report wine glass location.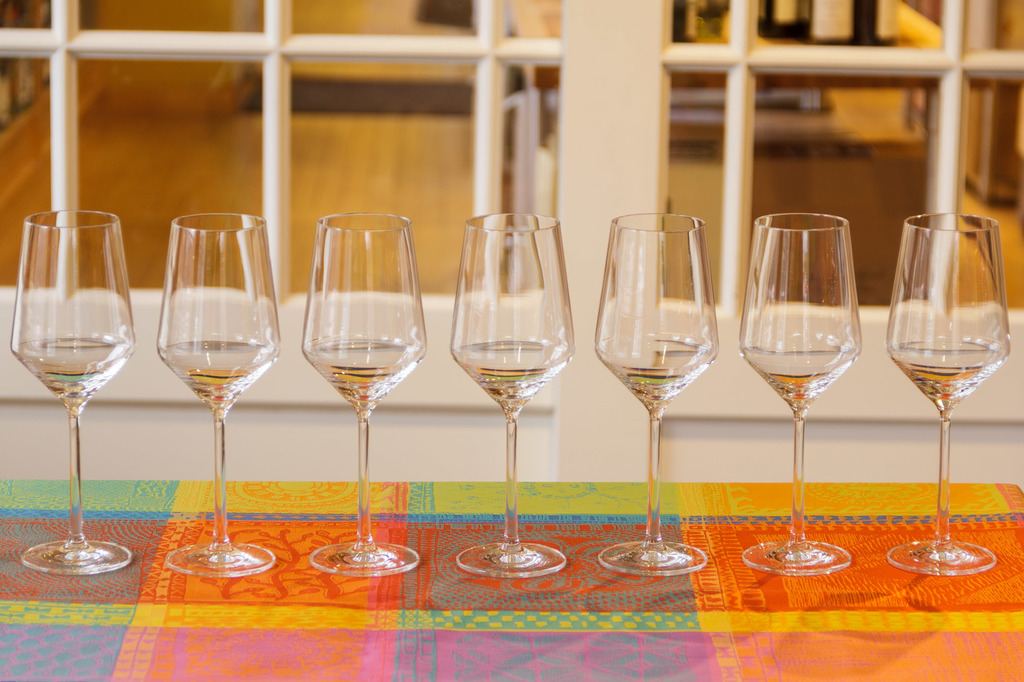
Report: pyautogui.locateOnScreen(597, 210, 714, 575).
